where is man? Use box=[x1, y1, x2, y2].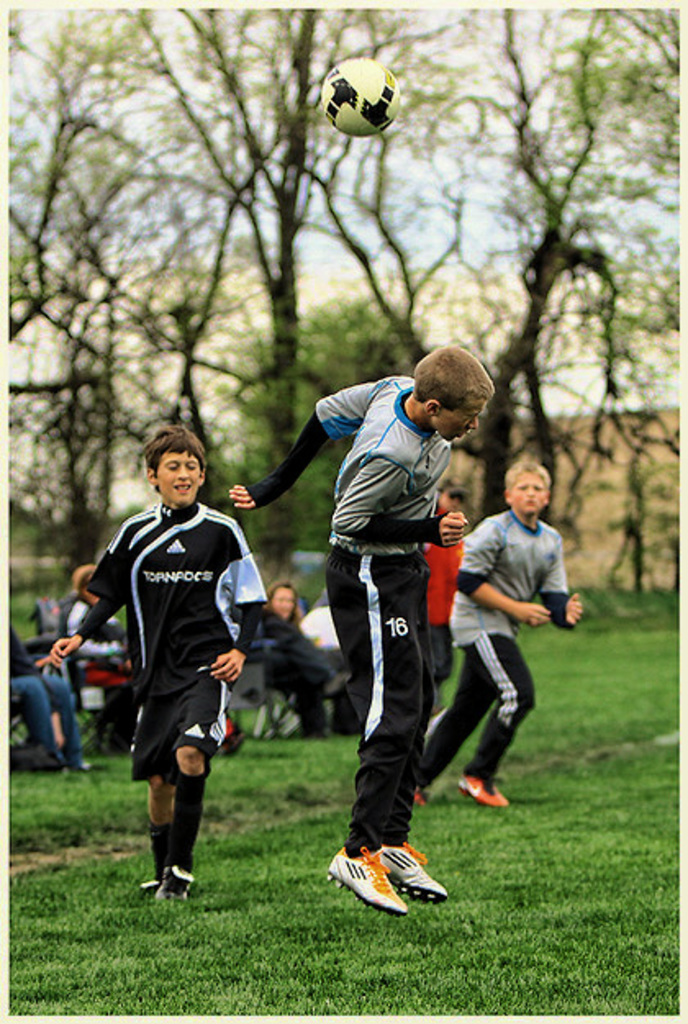
box=[434, 455, 578, 829].
